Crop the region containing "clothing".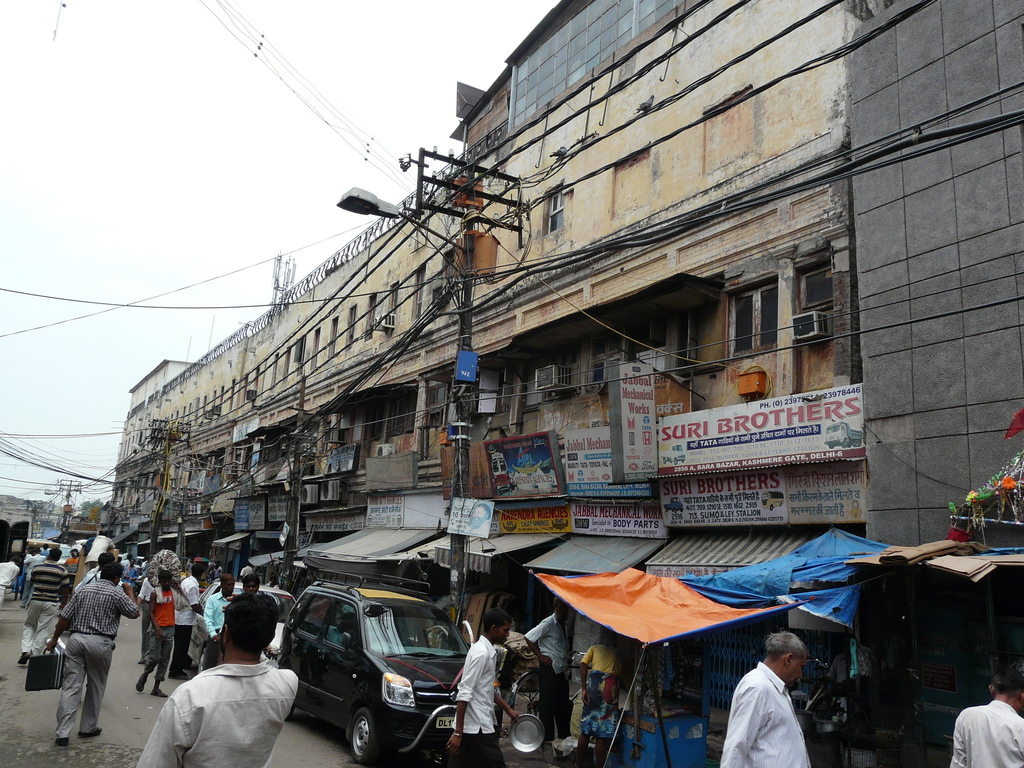
Crop region: <region>460, 632, 508, 767</region>.
